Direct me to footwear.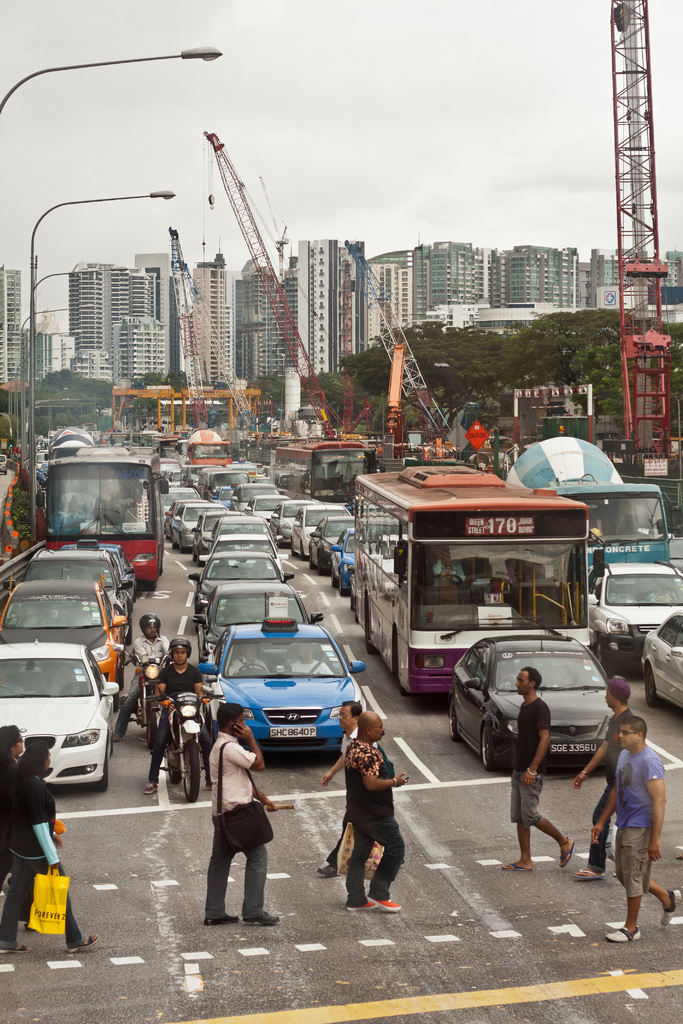
Direction: bbox(345, 895, 378, 910).
